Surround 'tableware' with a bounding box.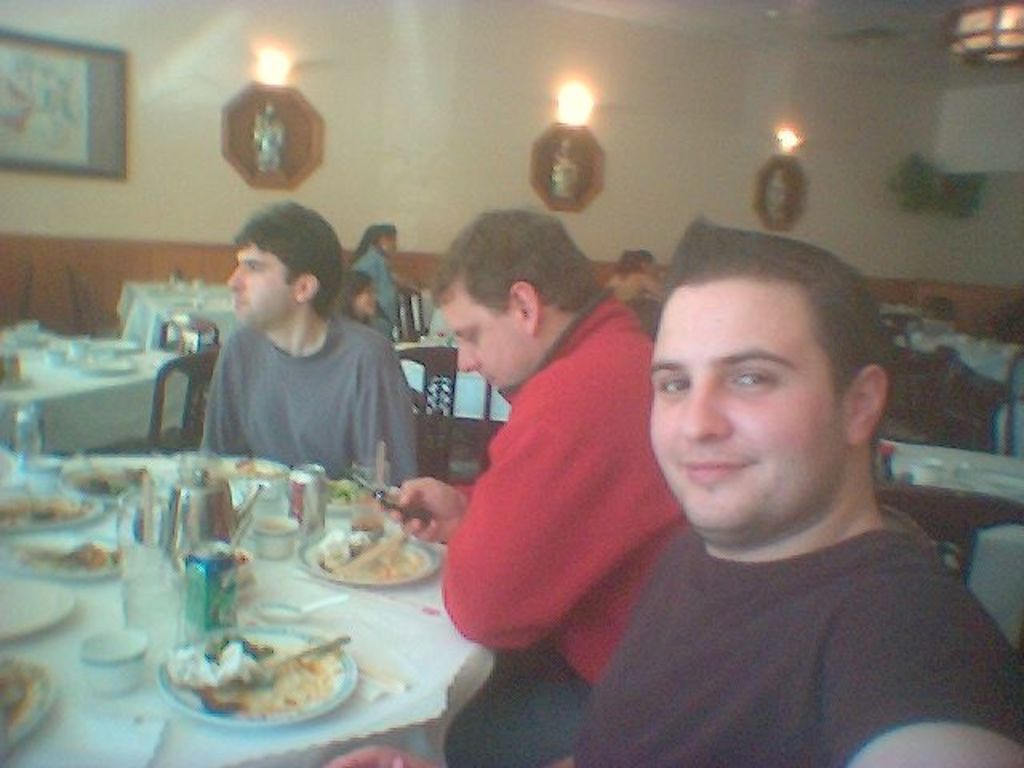
box(254, 514, 298, 565).
